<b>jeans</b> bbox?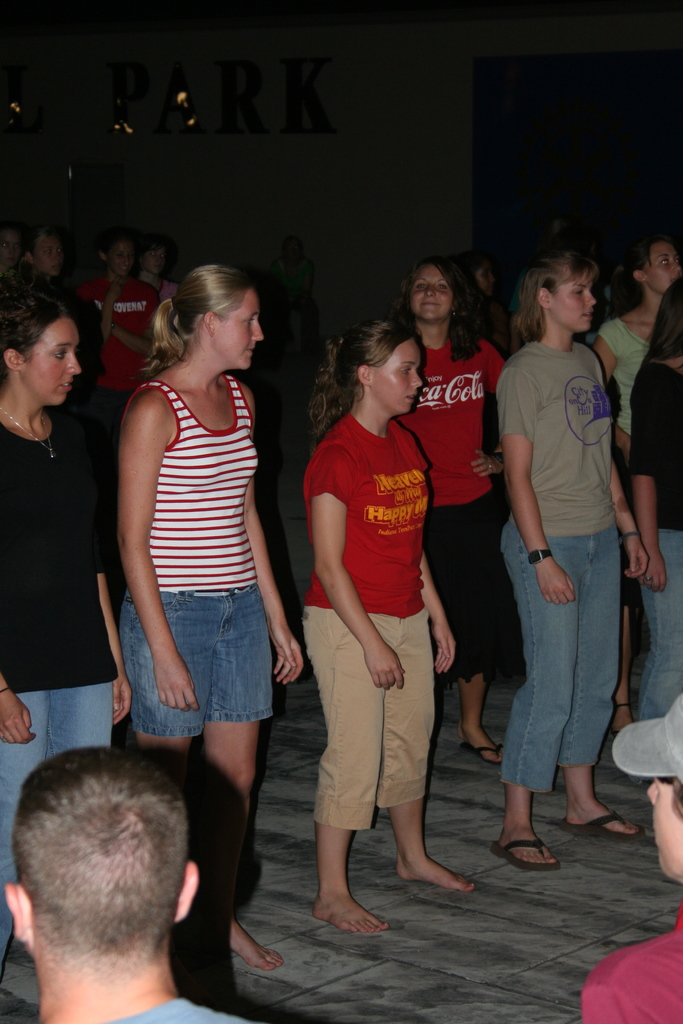
{"left": 117, "top": 588, "right": 277, "bottom": 731}
